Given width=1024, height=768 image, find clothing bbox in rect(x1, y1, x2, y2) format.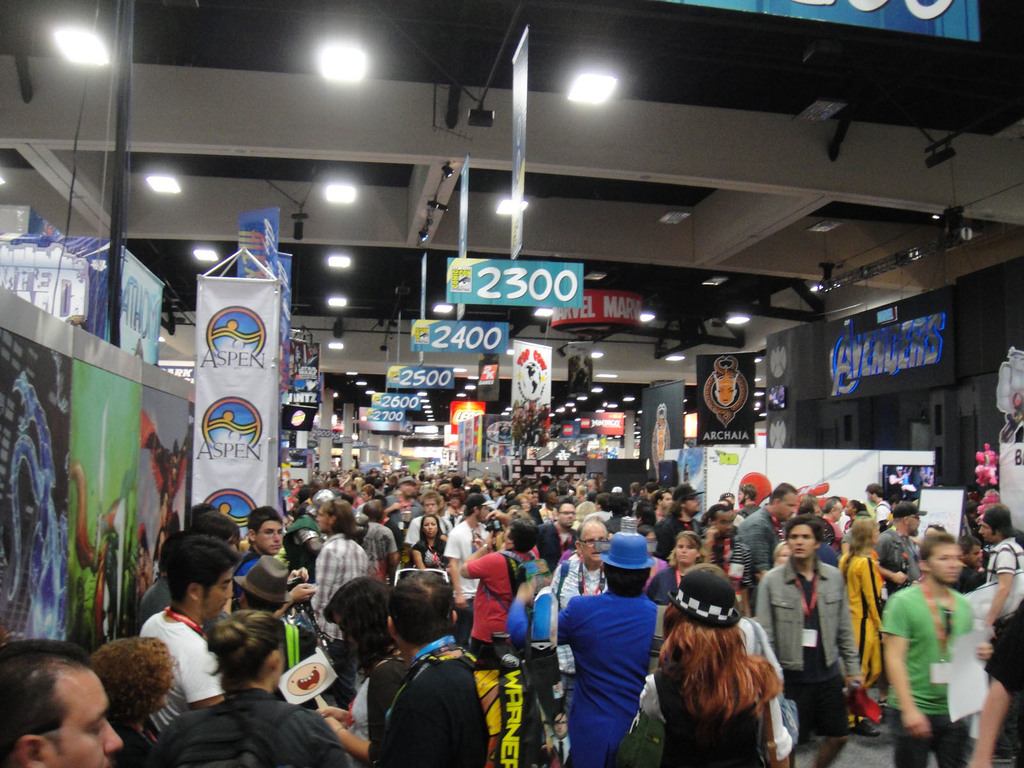
rect(487, 538, 569, 643).
